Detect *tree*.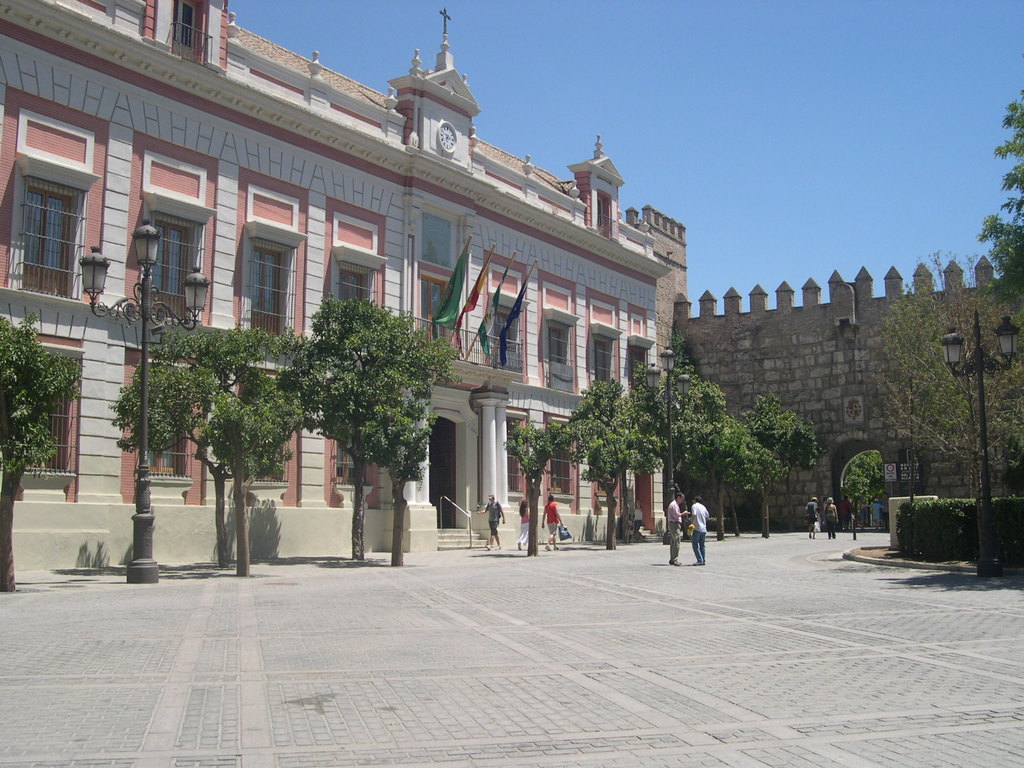
Detected at <region>103, 364, 177, 521</region>.
